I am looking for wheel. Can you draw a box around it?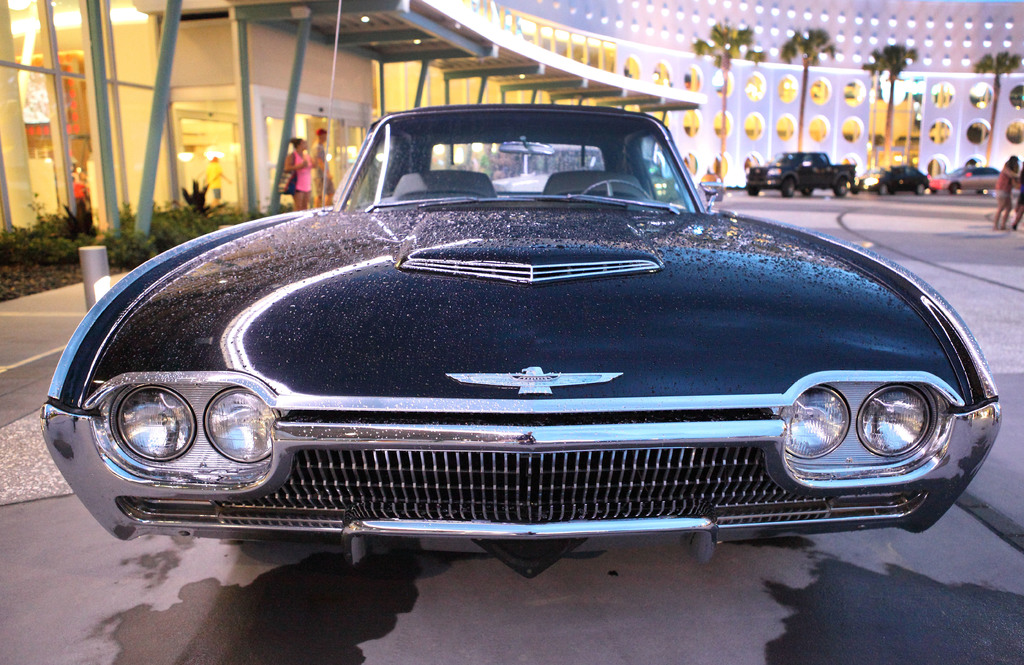
Sure, the bounding box is (x1=881, y1=186, x2=888, y2=195).
